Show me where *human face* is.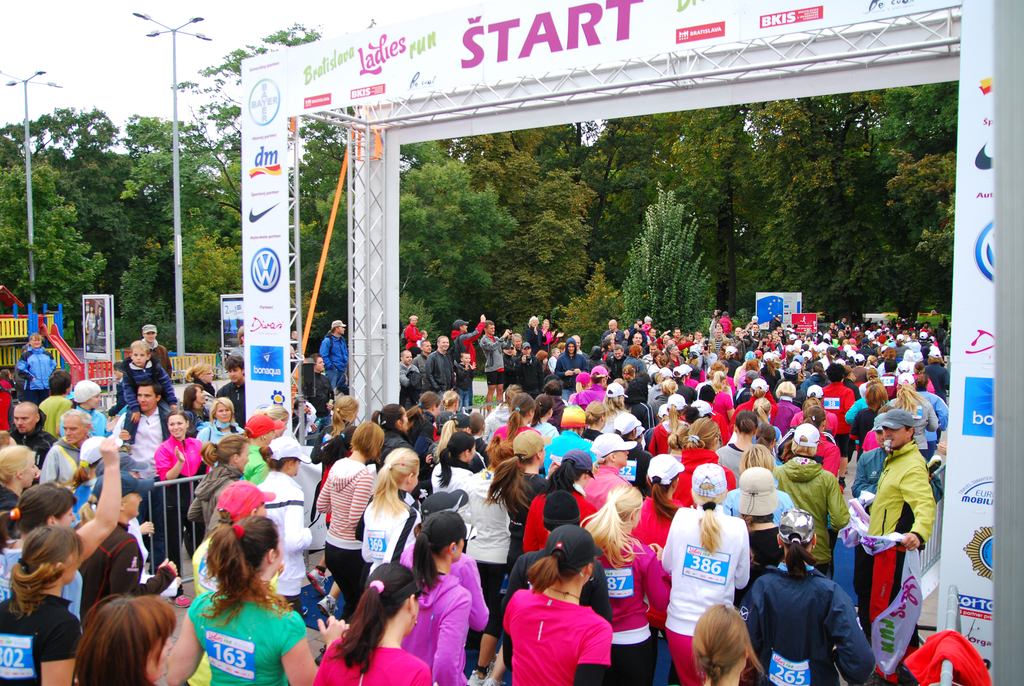
*human face* is at region(264, 423, 278, 441).
